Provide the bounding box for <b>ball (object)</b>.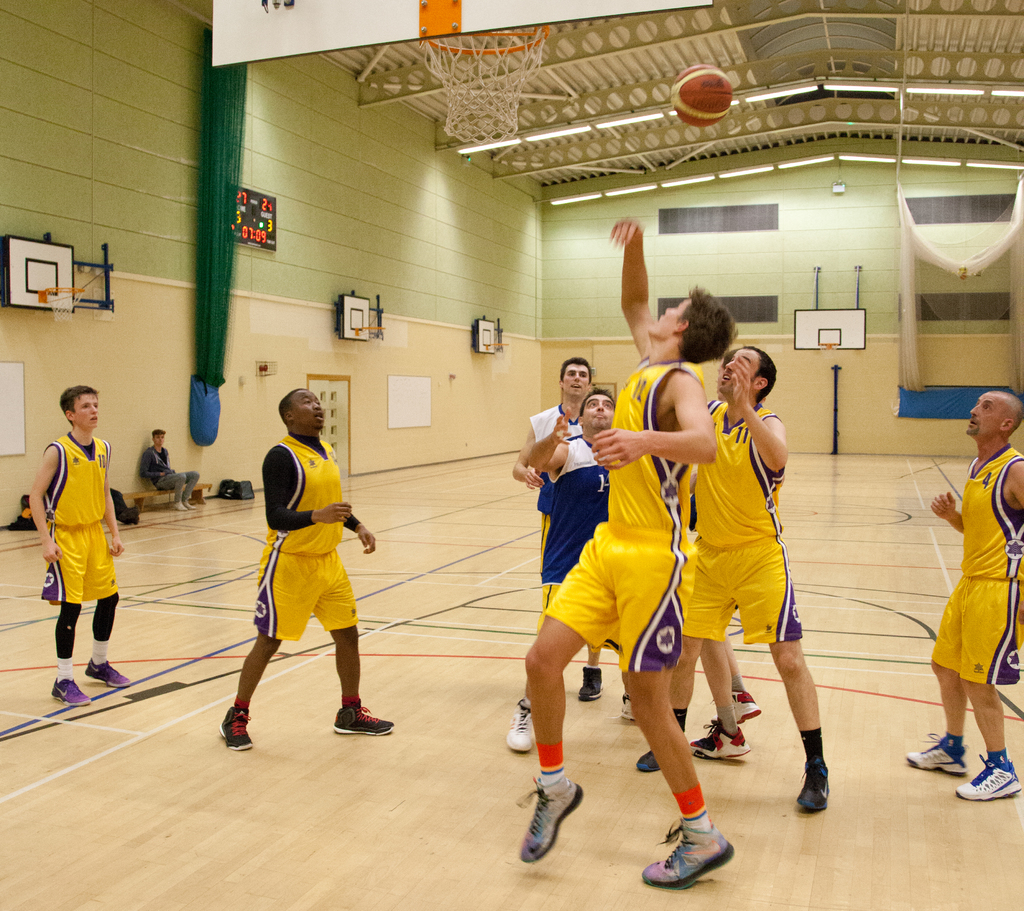
x1=668, y1=61, x2=735, y2=126.
